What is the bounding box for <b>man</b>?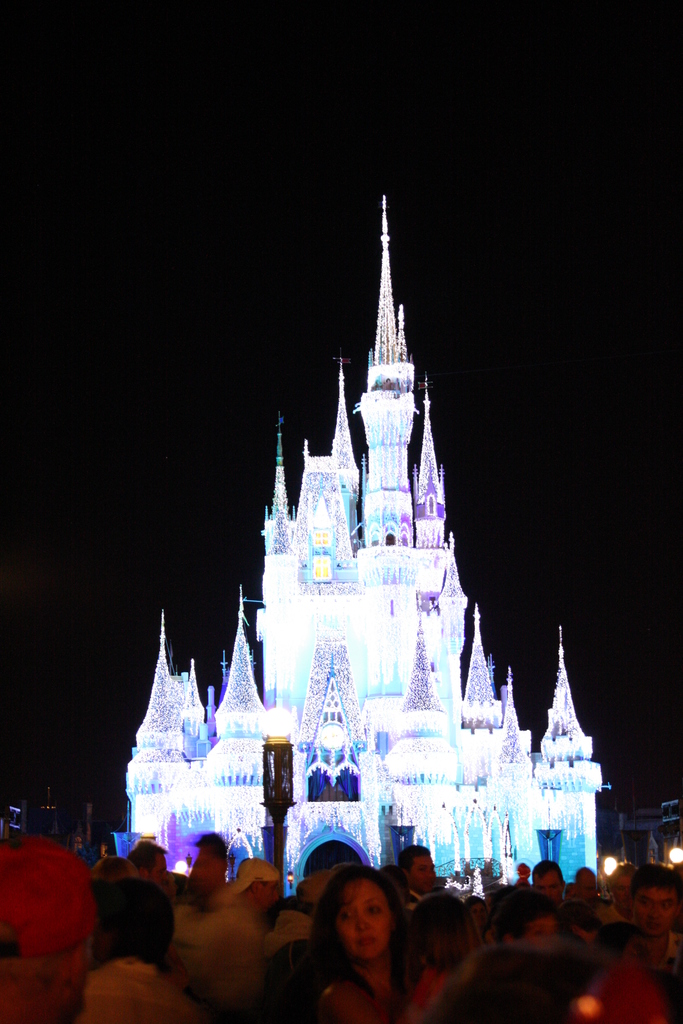
l=222, t=856, r=285, b=916.
